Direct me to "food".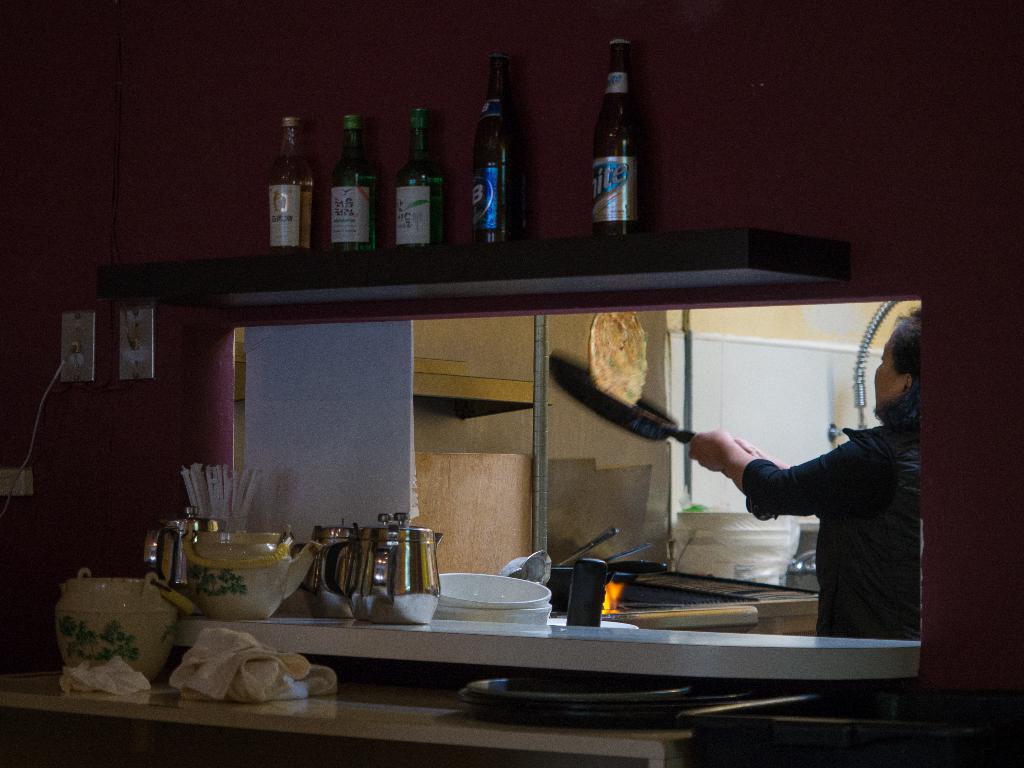
Direction: detection(588, 312, 648, 408).
